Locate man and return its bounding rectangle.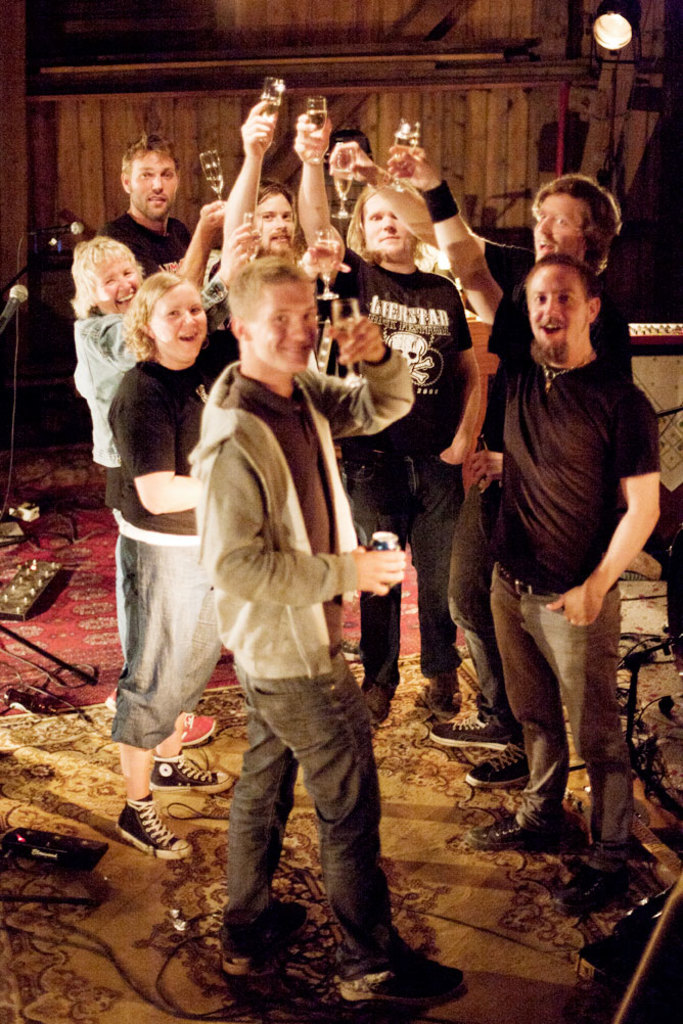
{"x1": 468, "y1": 259, "x2": 668, "y2": 919}.
